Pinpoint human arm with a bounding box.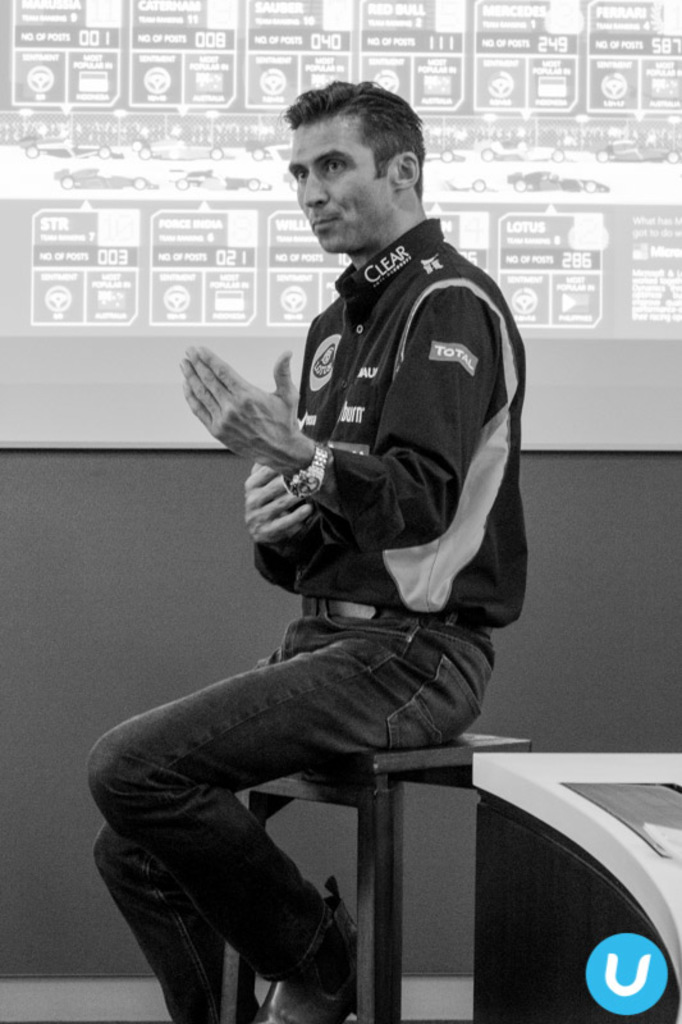
237, 448, 330, 590.
